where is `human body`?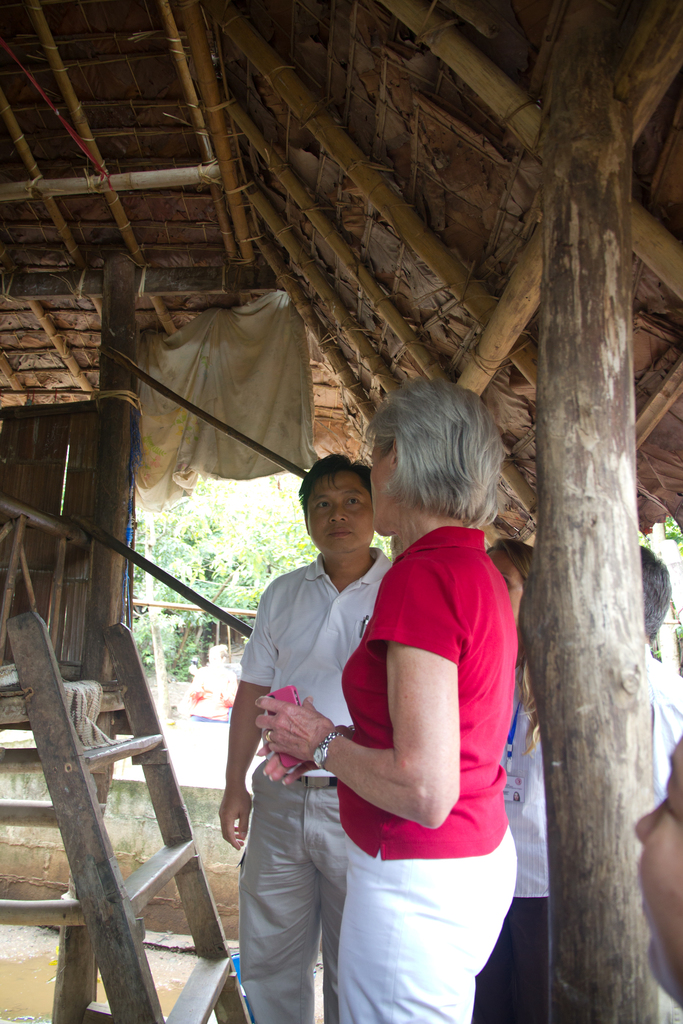
BBox(217, 452, 386, 1023).
